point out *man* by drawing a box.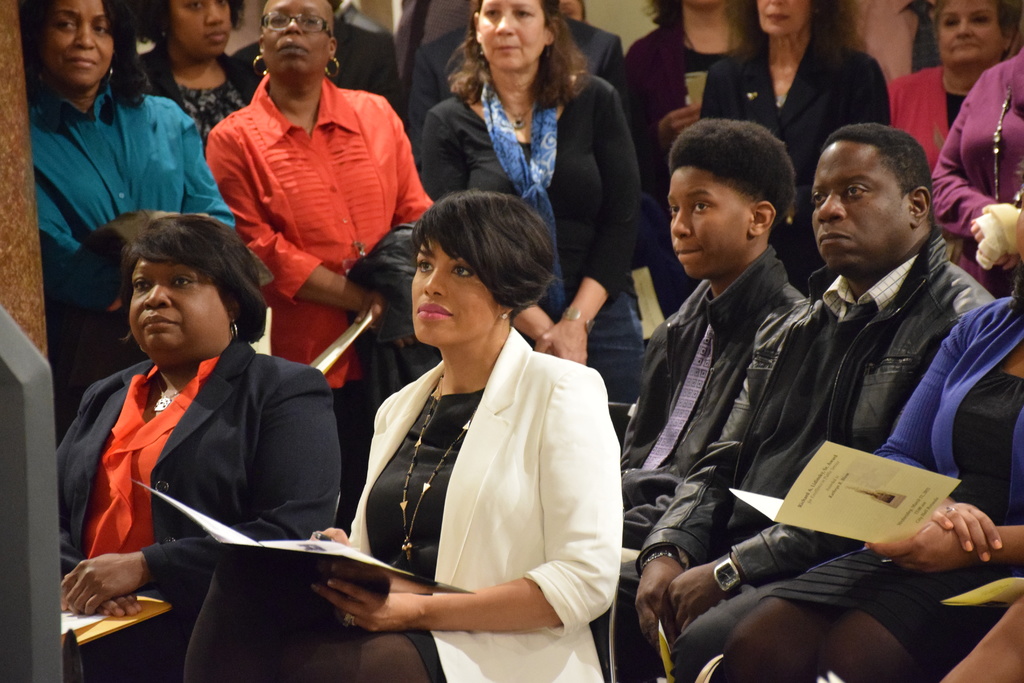
<box>591,120,993,682</box>.
